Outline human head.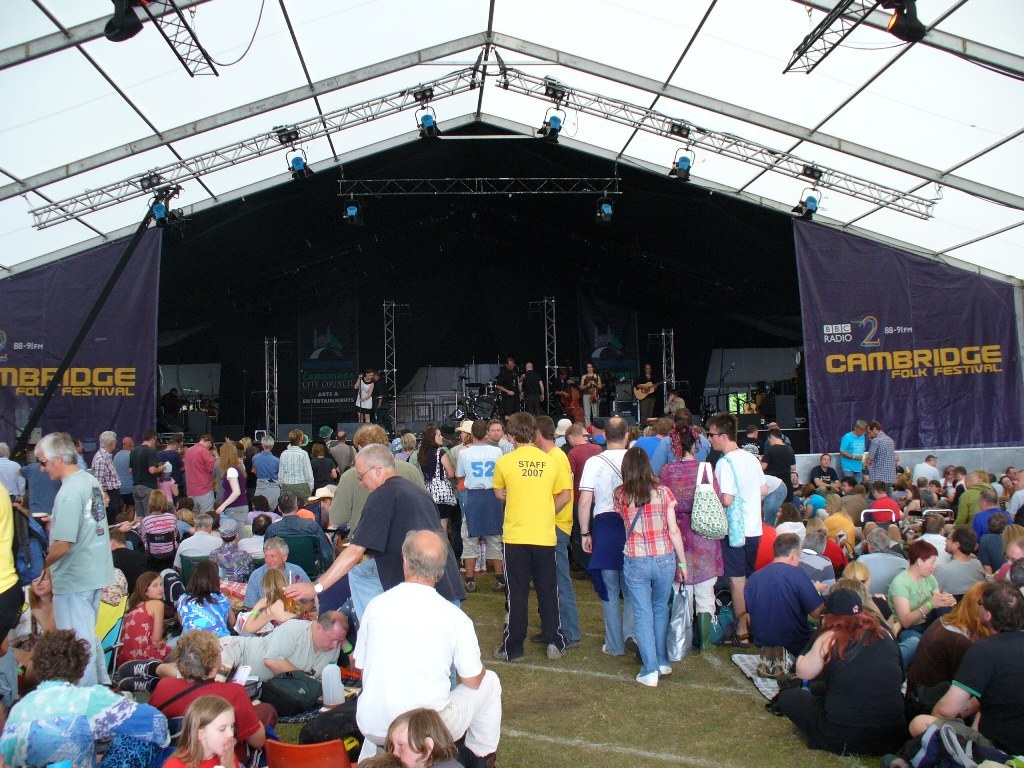
Outline: [left=922, top=511, right=946, bottom=538].
